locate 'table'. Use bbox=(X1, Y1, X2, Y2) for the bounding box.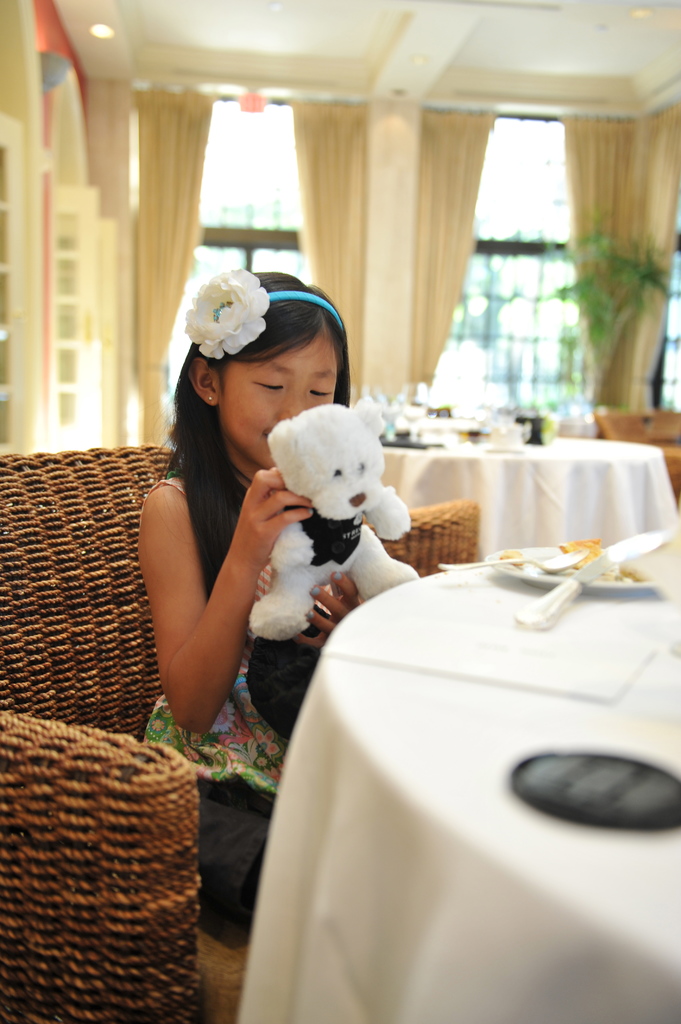
bbox=(204, 531, 668, 1023).
